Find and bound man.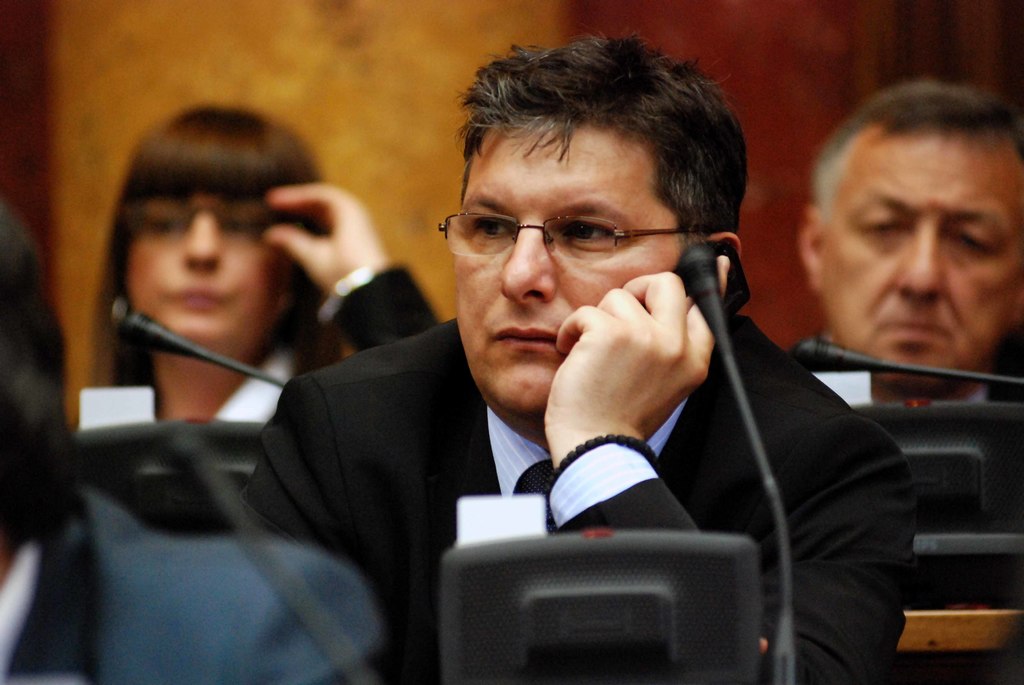
Bound: x1=185 y1=58 x2=888 y2=667.
